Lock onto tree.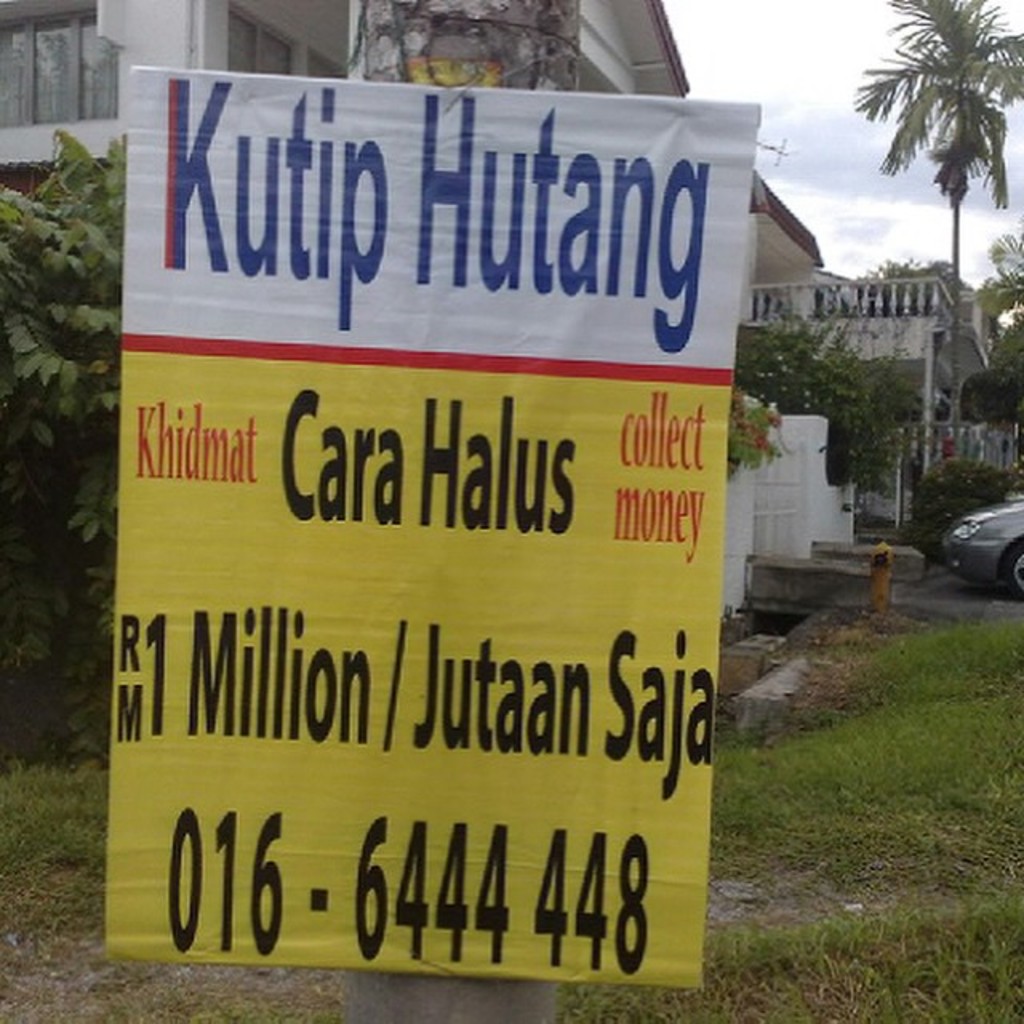
Locked: <region>848, 0, 1022, 466</region>.
